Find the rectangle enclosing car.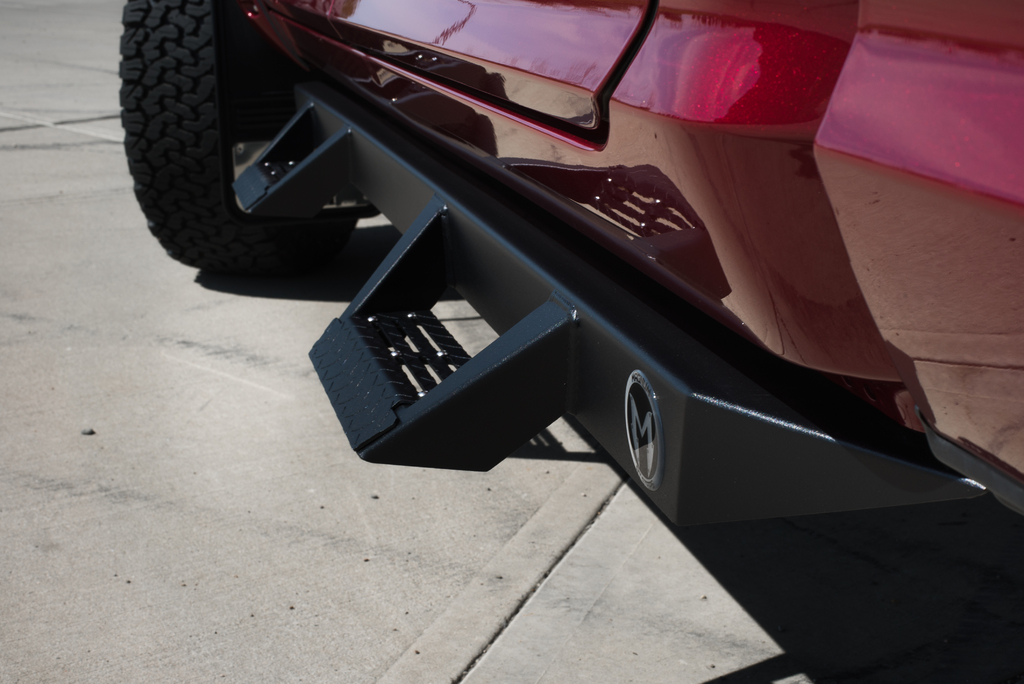
Rect(119, 0, 1023, 528).
